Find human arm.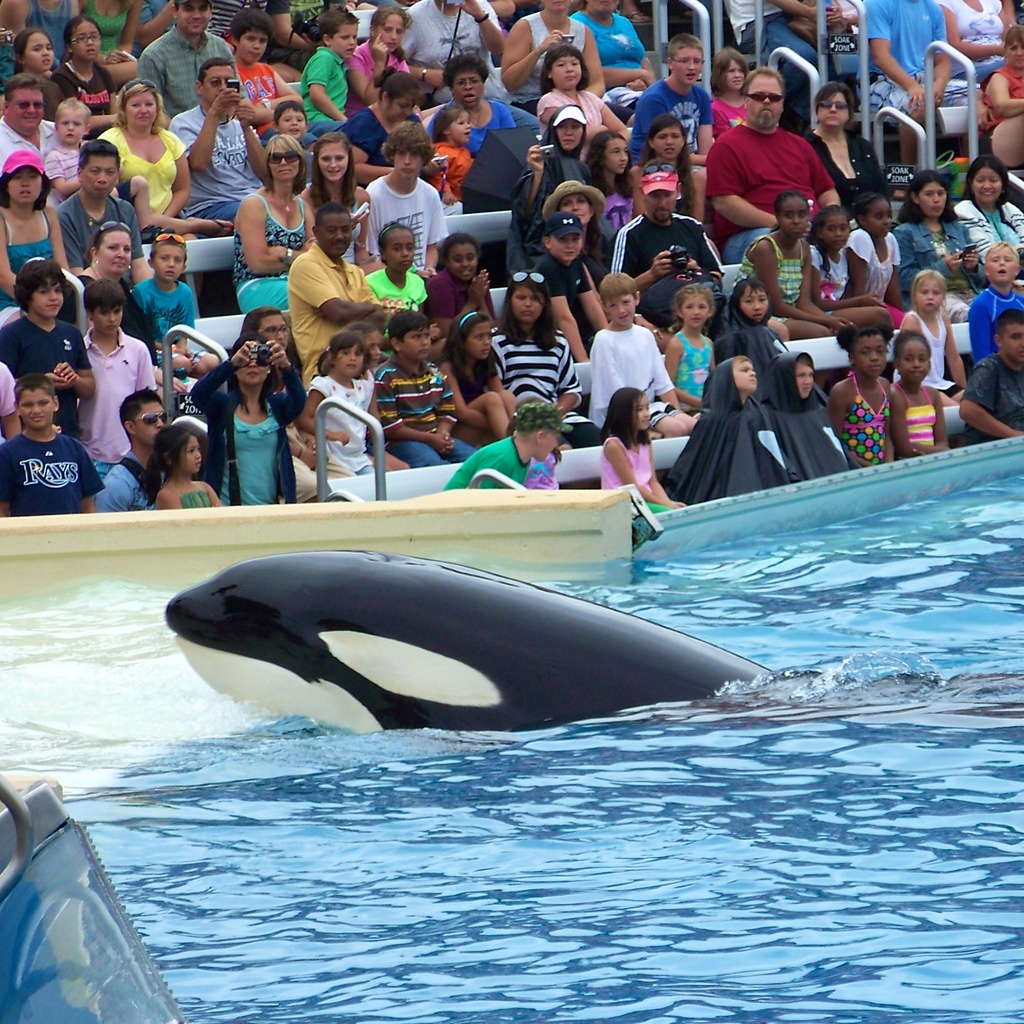
bbox=[76, 442, 101, 519].
